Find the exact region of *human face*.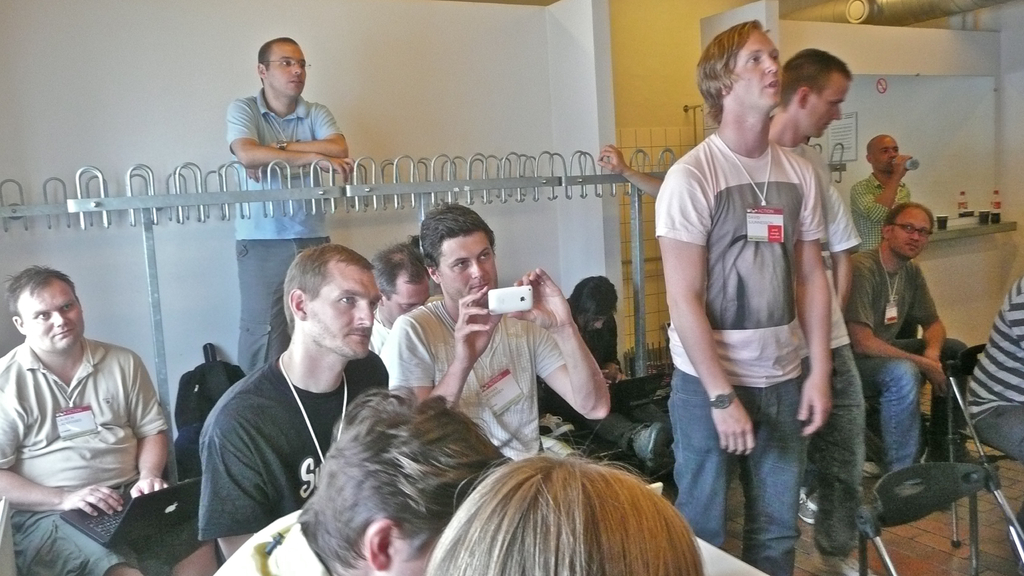
Exact region: bbox=[22, 275, 84, 351].
